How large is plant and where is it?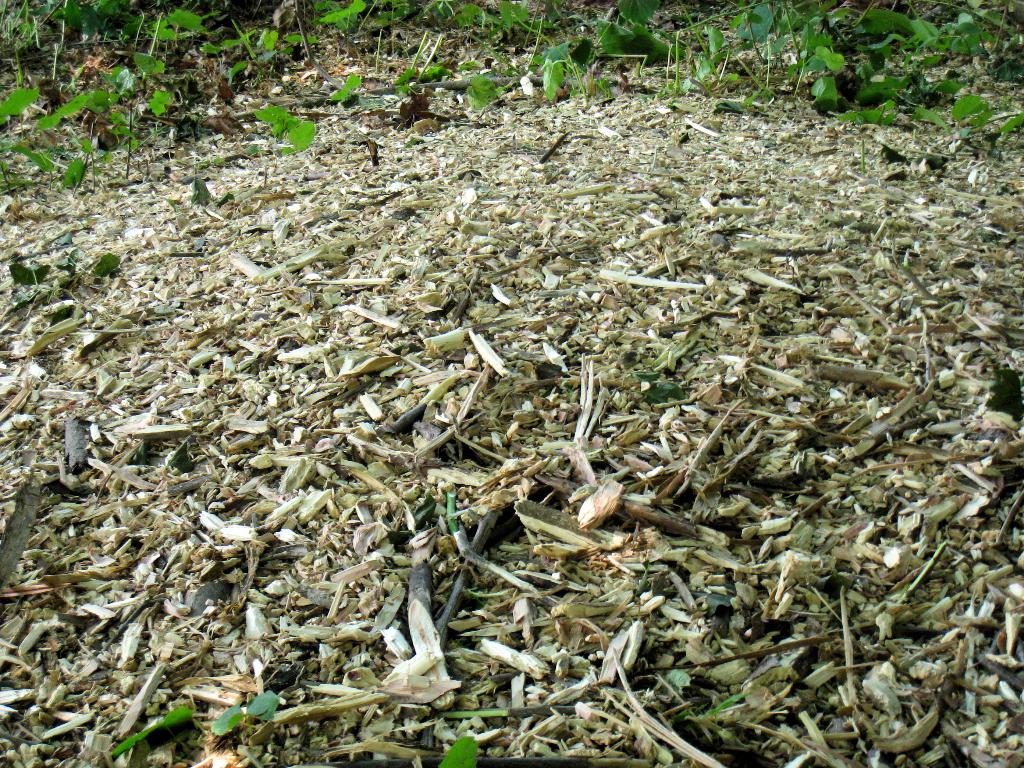
Bounding box: x1=102, y1=695, x2=197, y2=757.
